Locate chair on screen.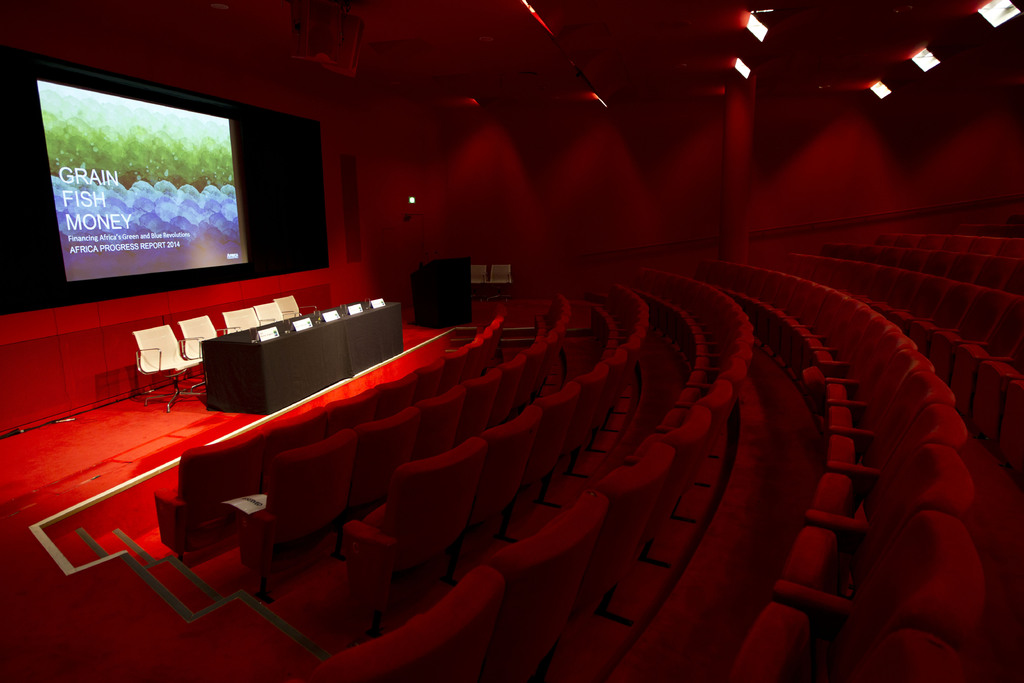
On screen at <bbox>772, 443, 982, 618</bbox>.
